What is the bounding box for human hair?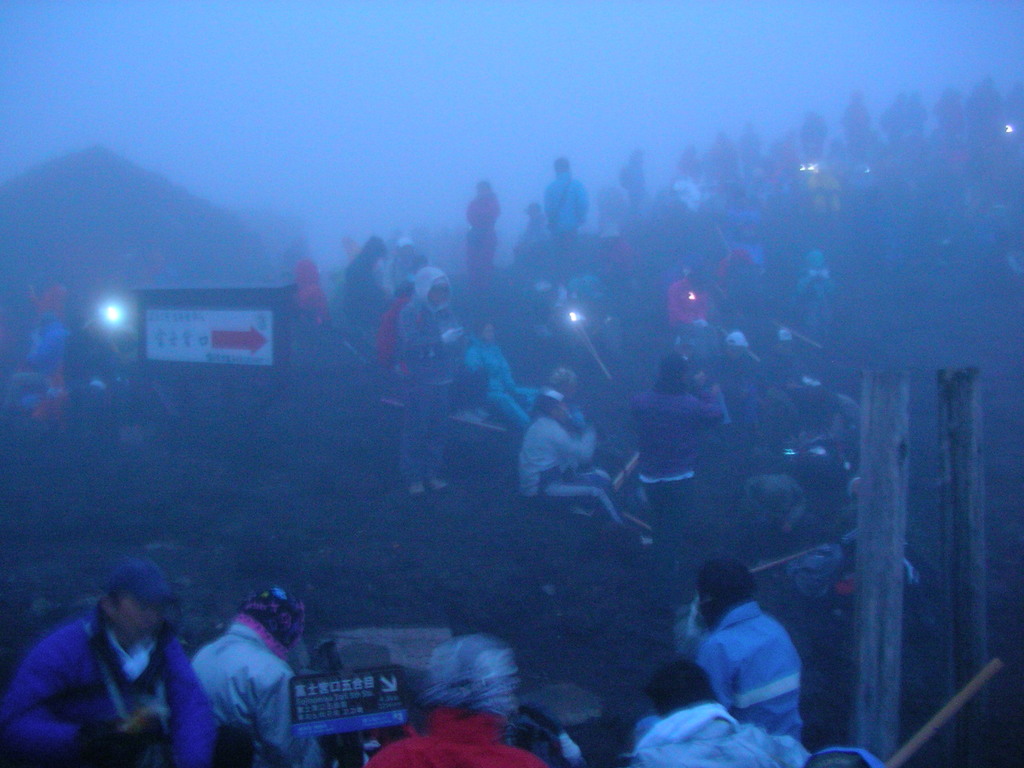
bbox(696, 557, 755, 600).
